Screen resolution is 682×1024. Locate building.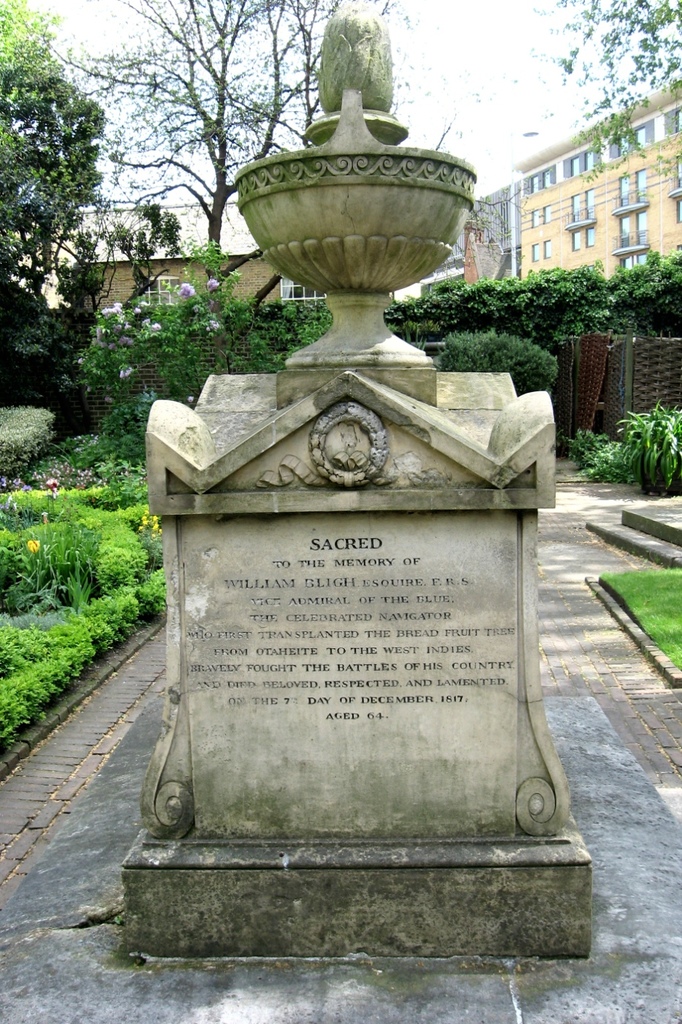
bbox=(520, 68, 681, 280).
